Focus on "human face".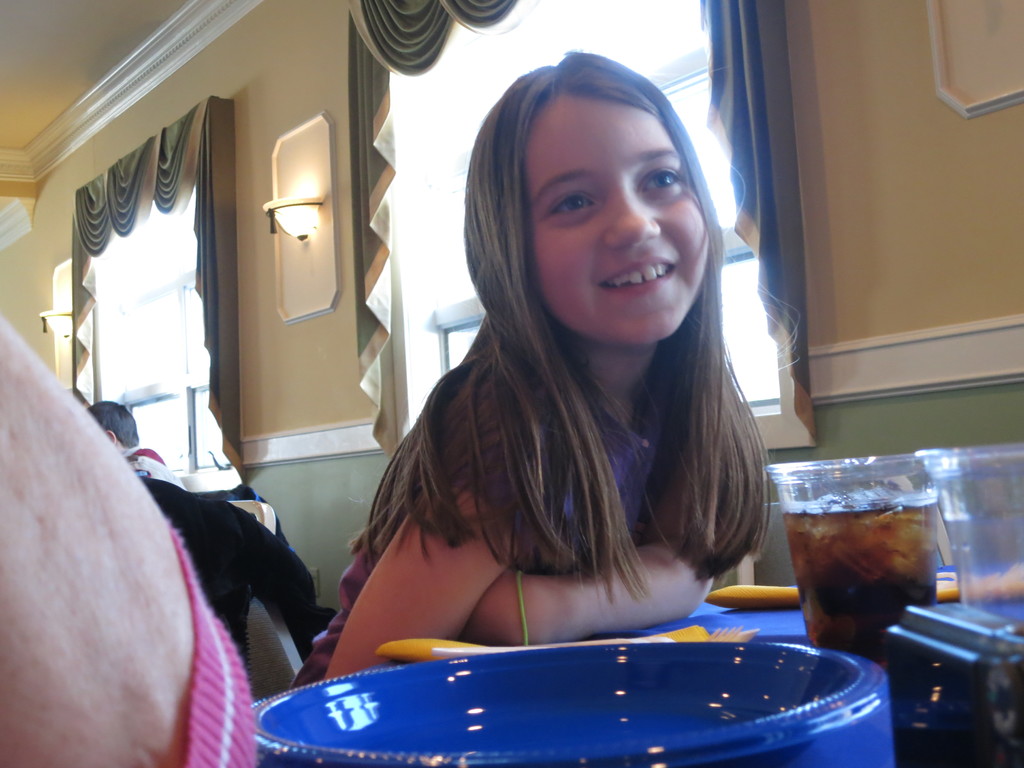
Focused at (x1=529, y1=93, x2=708, y2=343).
